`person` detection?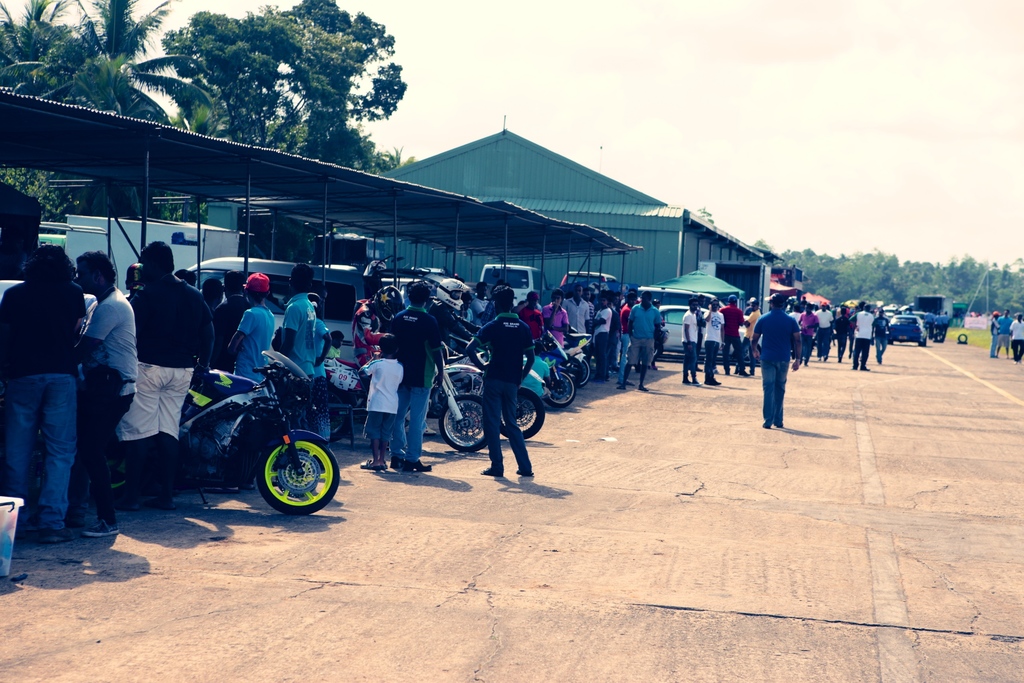
[788,300,801,324]
